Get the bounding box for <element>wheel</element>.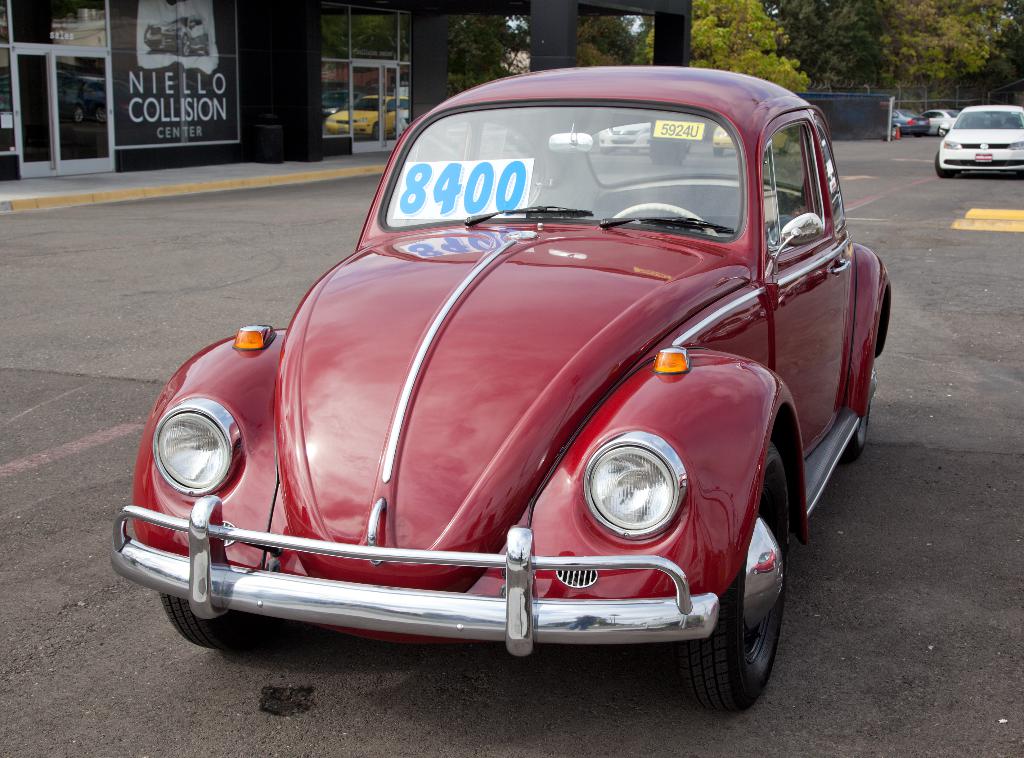
{"left": 1016, "top": 170, "right": 1023, "bottom": 179}.
